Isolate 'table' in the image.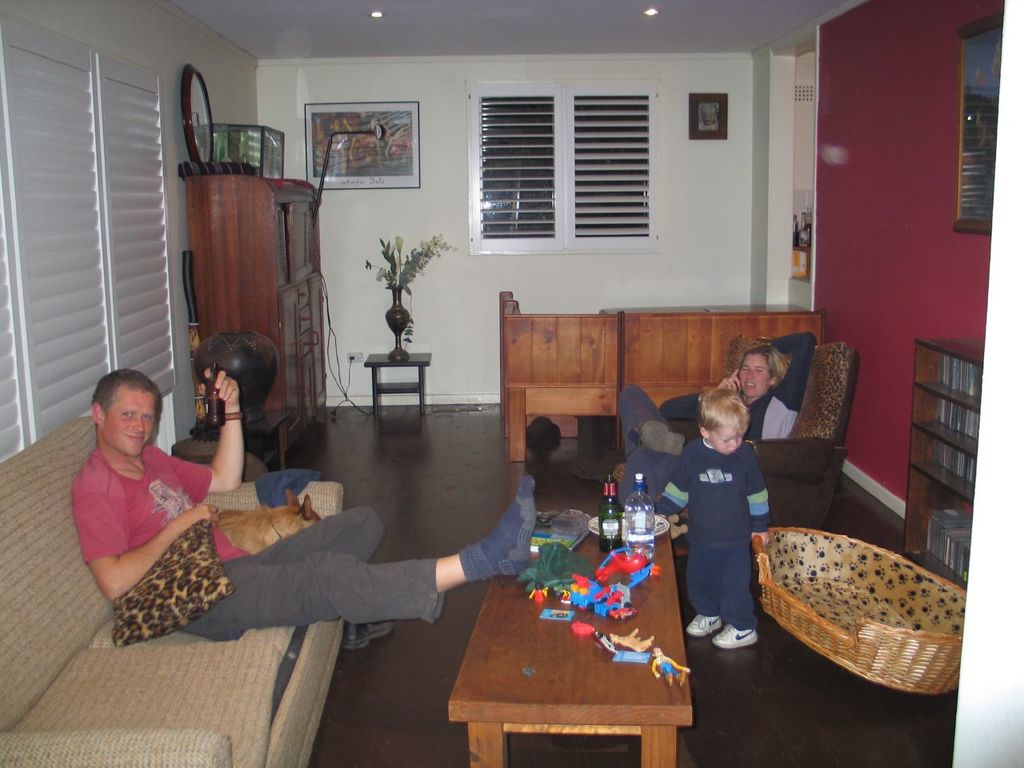
Isolated region: l=450, t=509, r=695, b=767.
